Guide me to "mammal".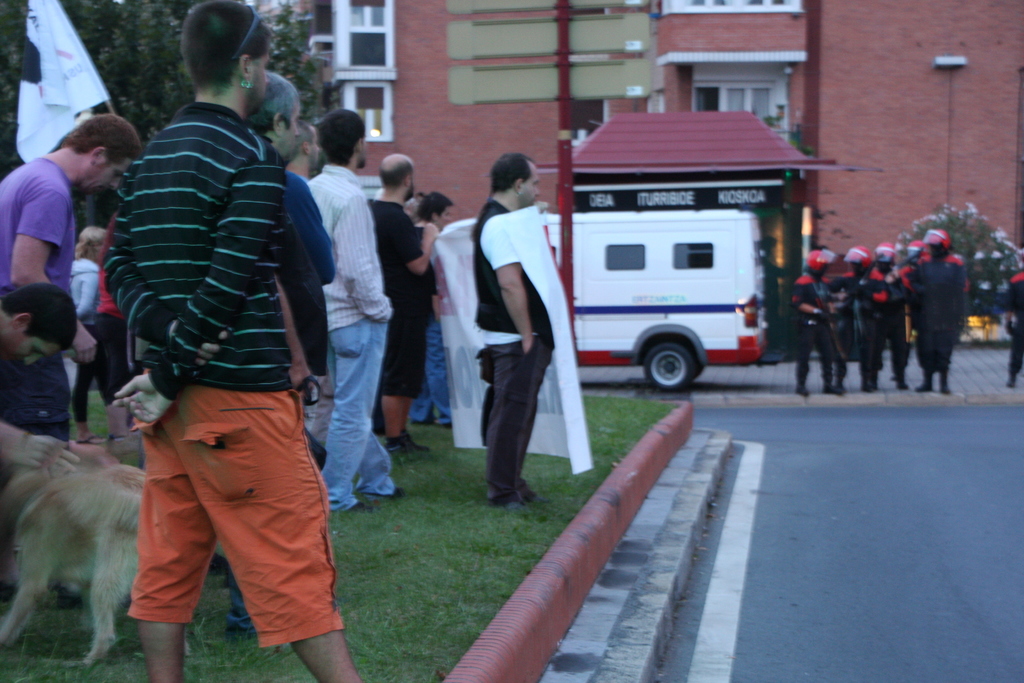
Guidance: pyautogui.locateOnScreen(289, 117, 318, 179).
